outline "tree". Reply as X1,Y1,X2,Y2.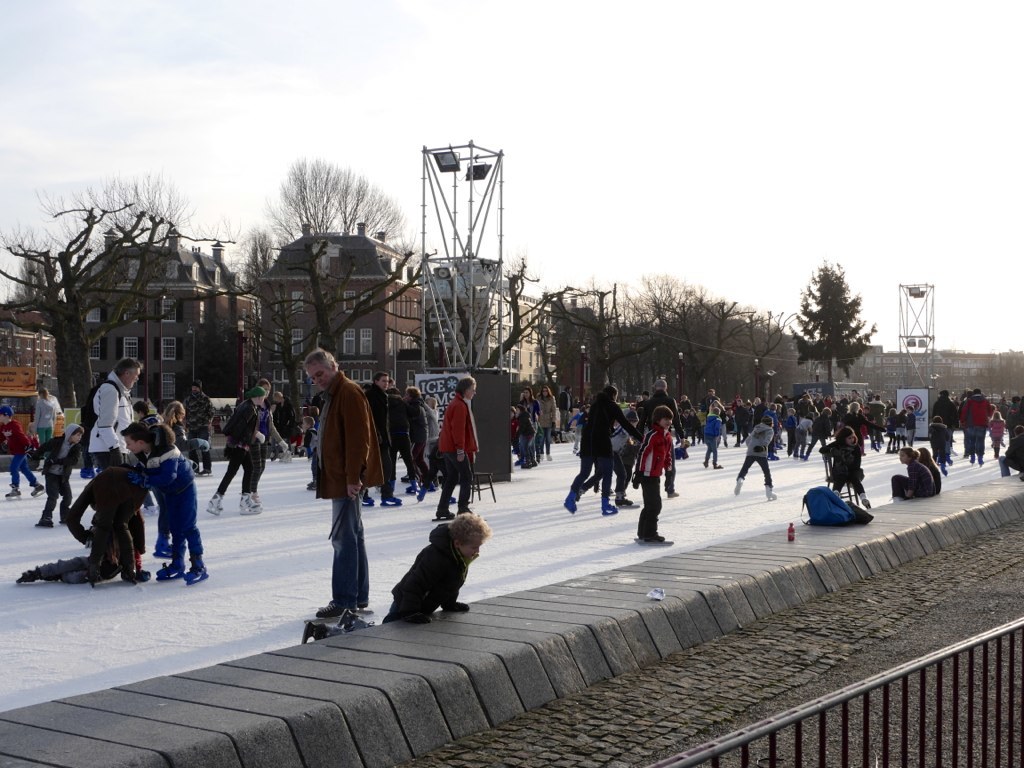
785,262,881,406.
